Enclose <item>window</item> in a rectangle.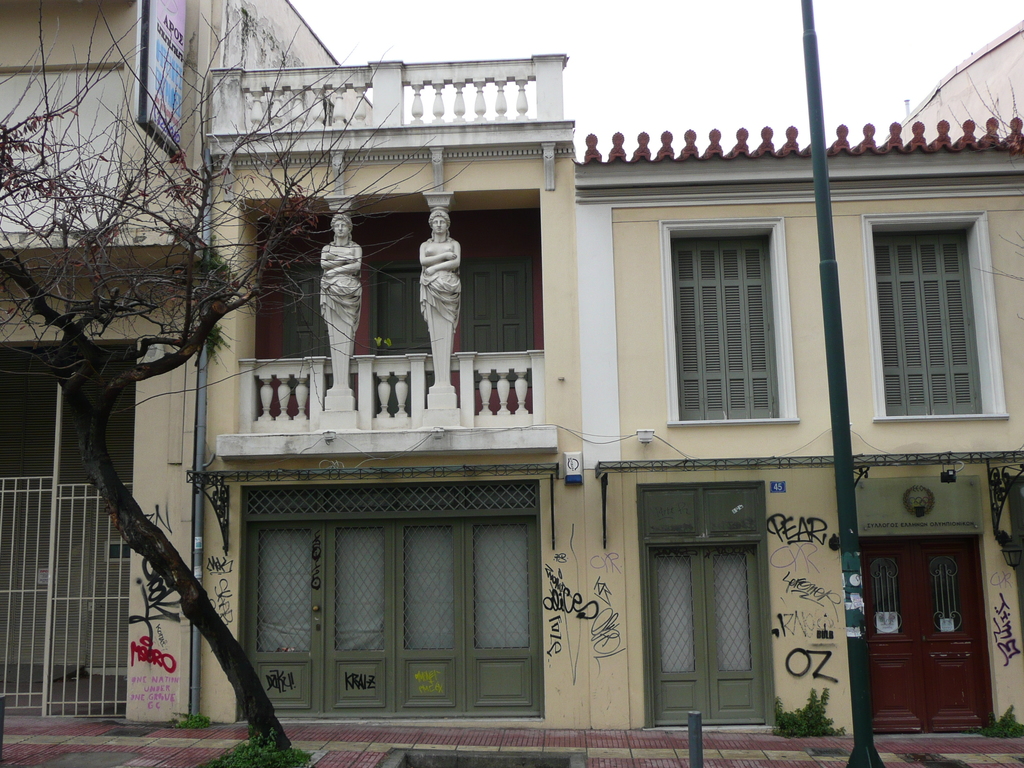
<bbox>366, 258, 435, 371</bbox>.
